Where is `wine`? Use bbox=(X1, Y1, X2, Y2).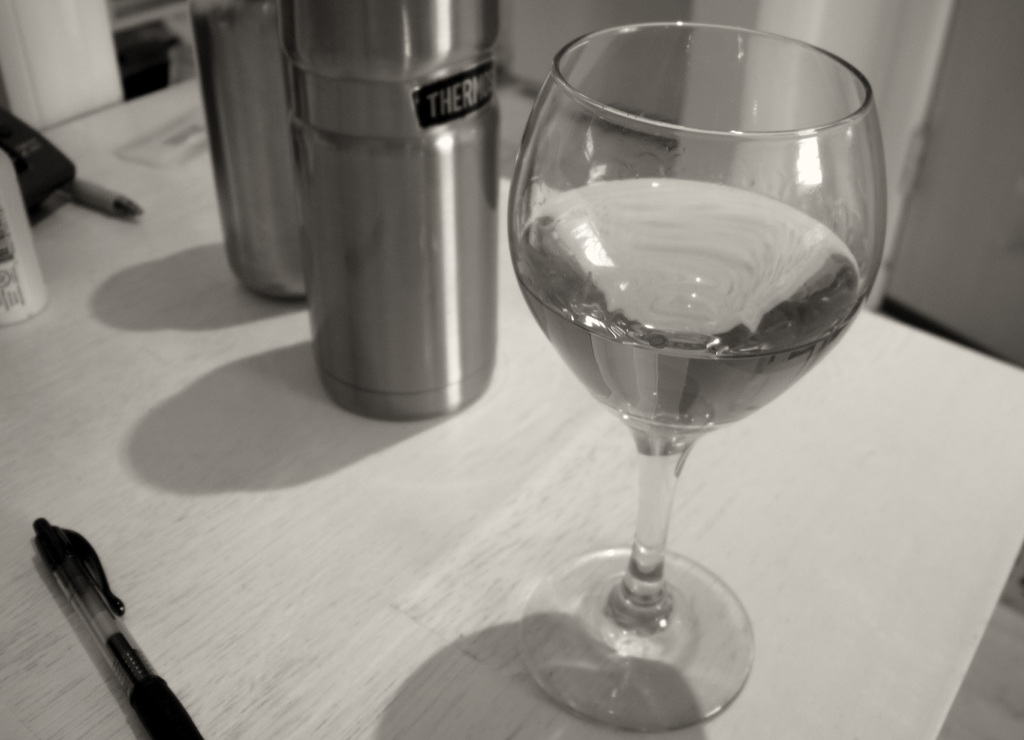
bbox=(449, 31, 883, 709).
